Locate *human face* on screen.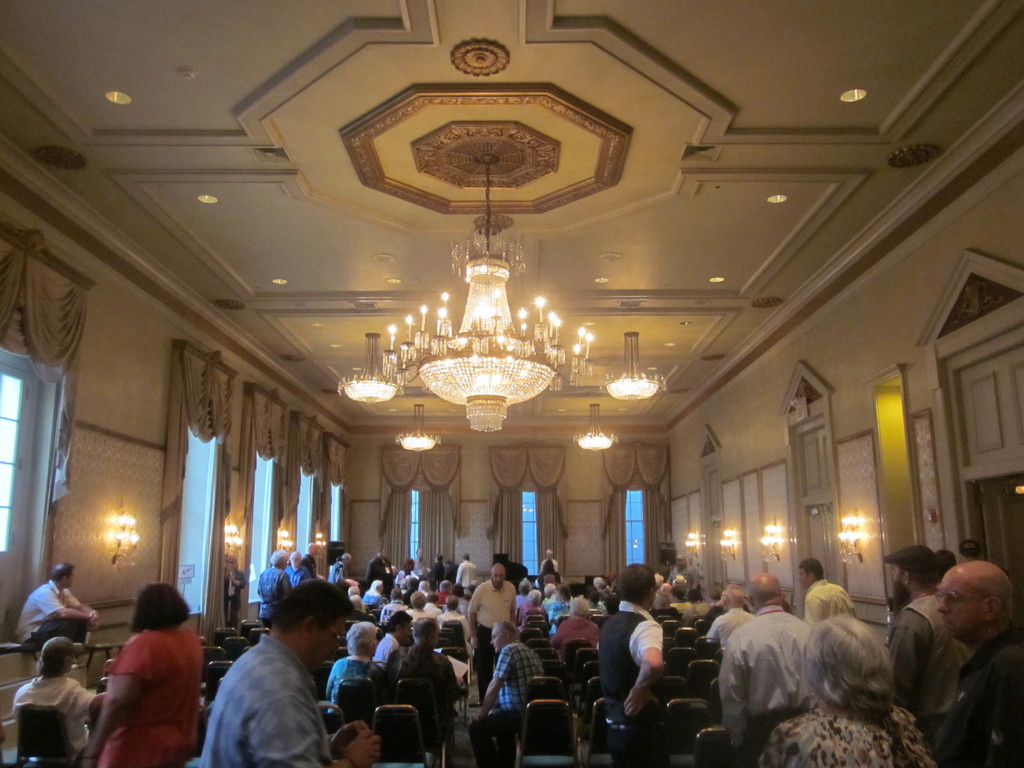
On screen at [888, 566, 904, 605].
